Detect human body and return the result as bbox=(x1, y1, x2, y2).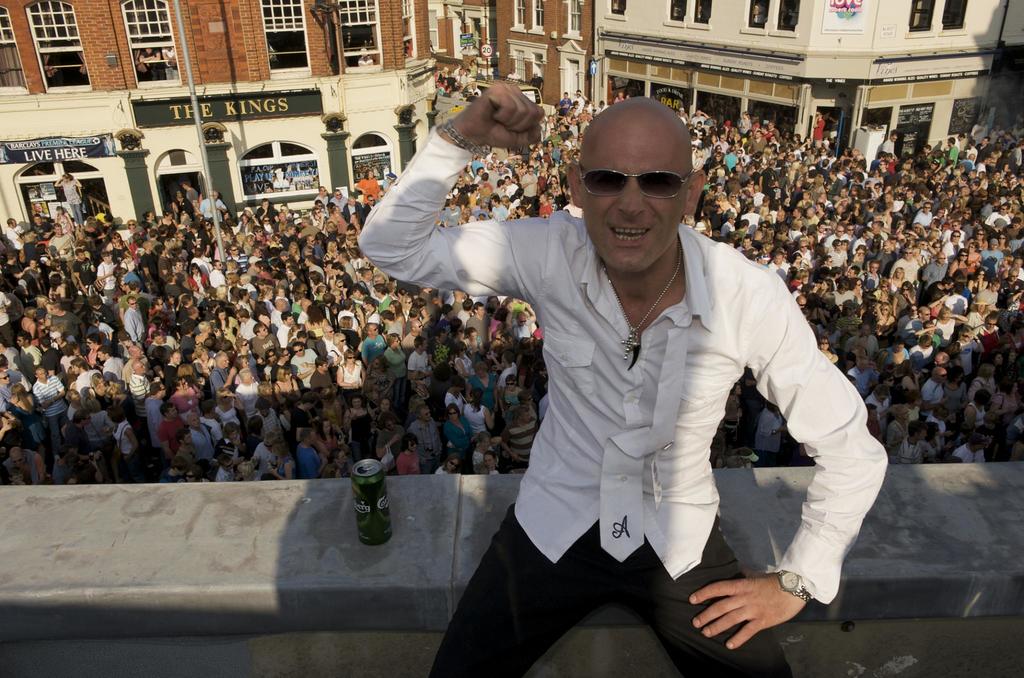
bbox=(921, 191, 927, 204).
